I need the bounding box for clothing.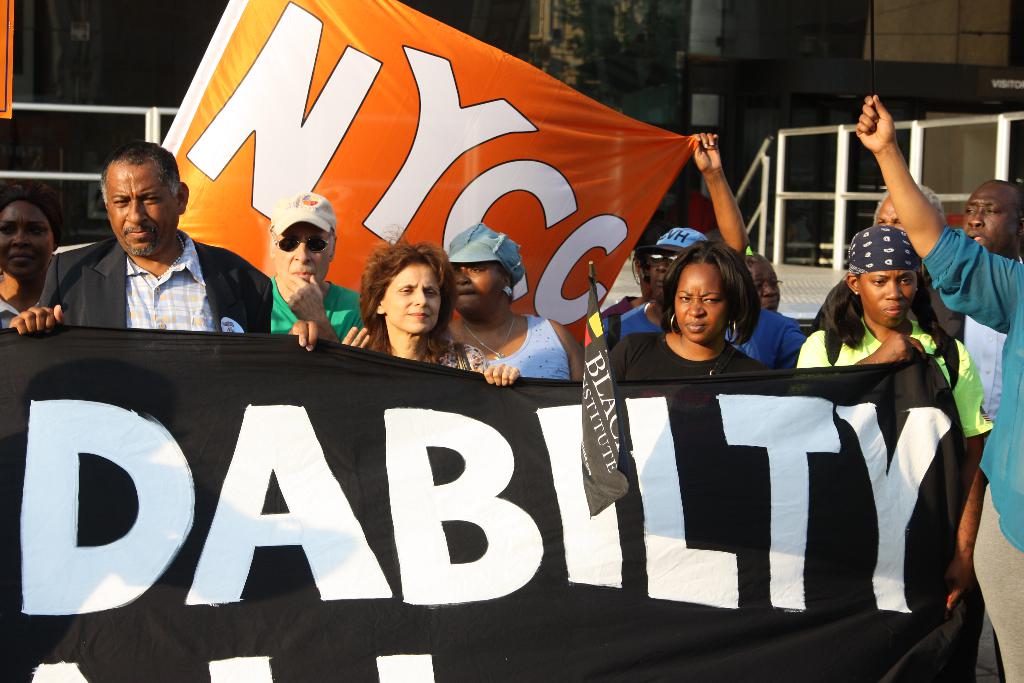
Here it is: (left=800, top=320, right=995, bottom=441).
